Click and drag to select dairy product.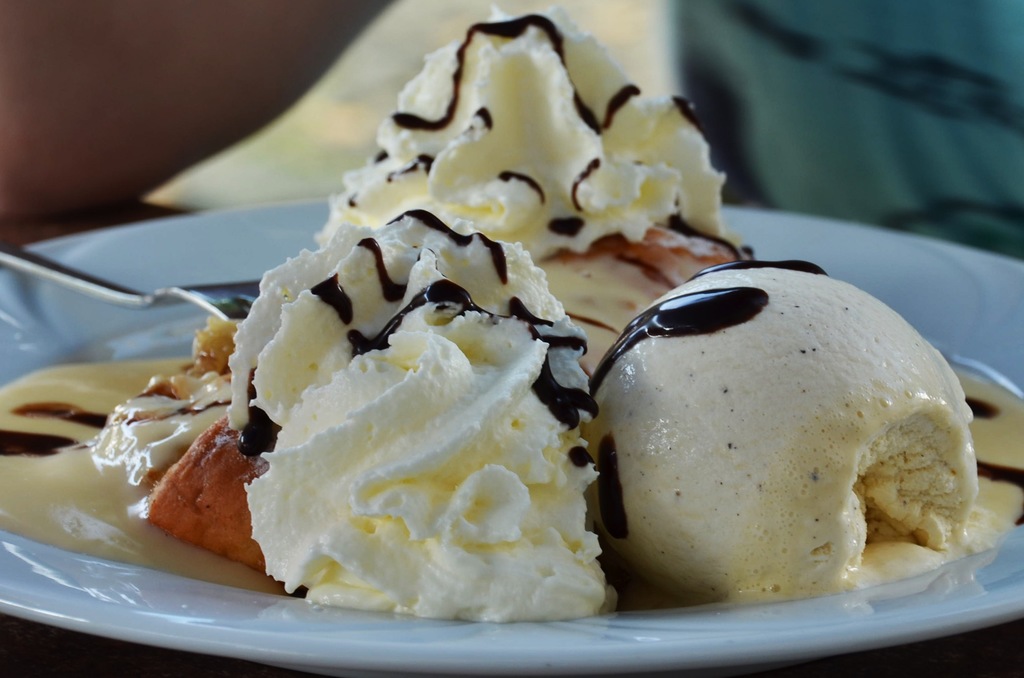
Selection: (x1=5, y1=323, x2=345, y2=590).
